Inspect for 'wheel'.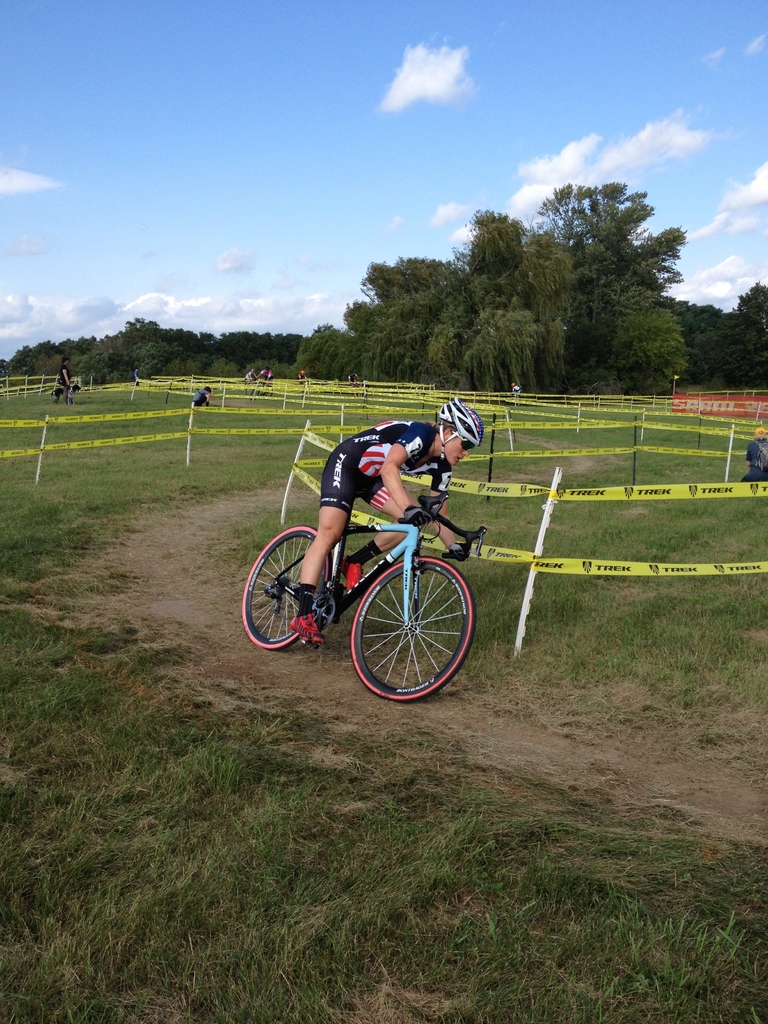
Inspection: (324,545,468,696).
